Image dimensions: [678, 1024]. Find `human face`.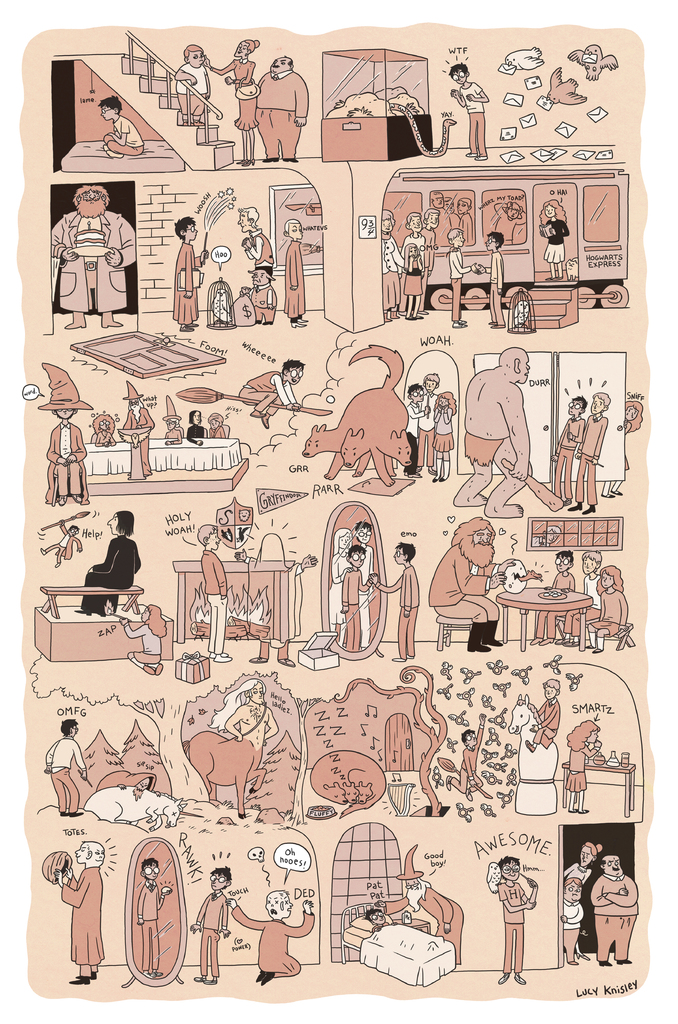
{"x1": 408, "y1": 217, "x2": 419, "y2": 235}.
